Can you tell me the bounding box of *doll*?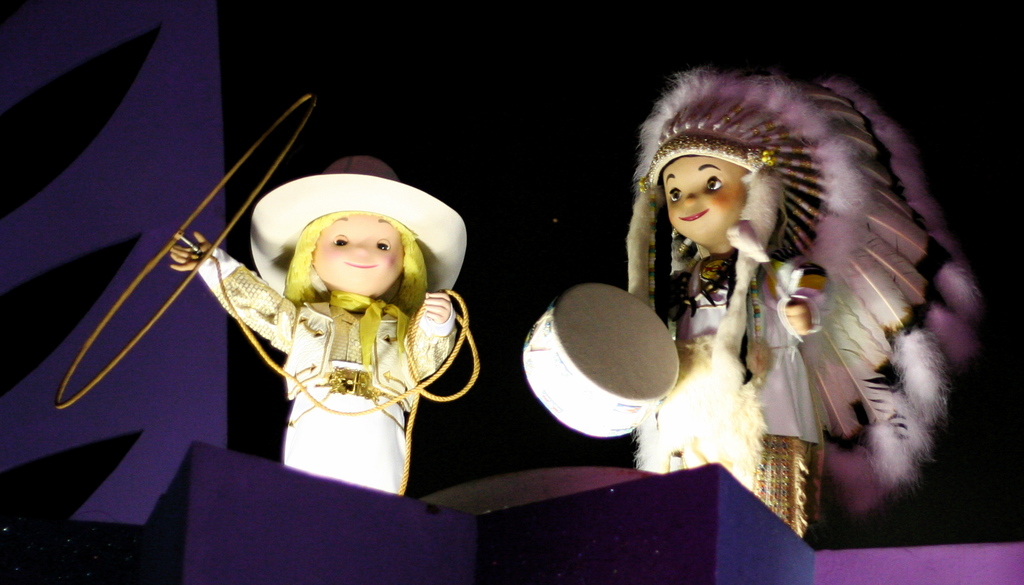
region(614, 65, 979, 527).
